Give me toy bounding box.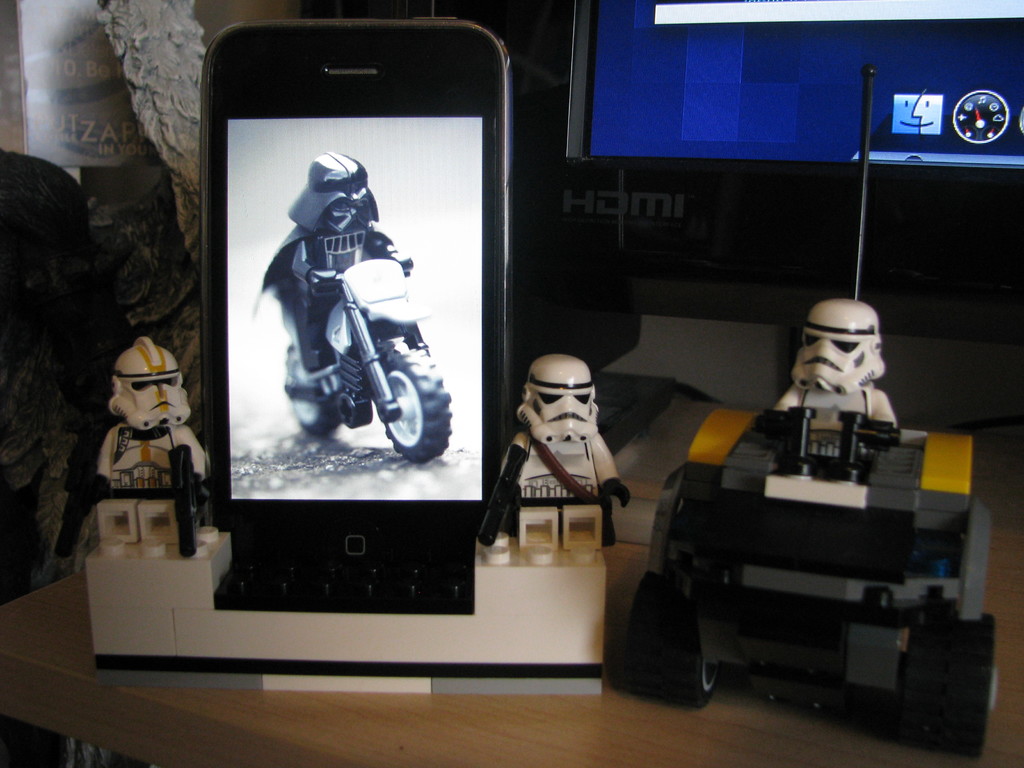
<region>250, 150, 413, 371</region>.
